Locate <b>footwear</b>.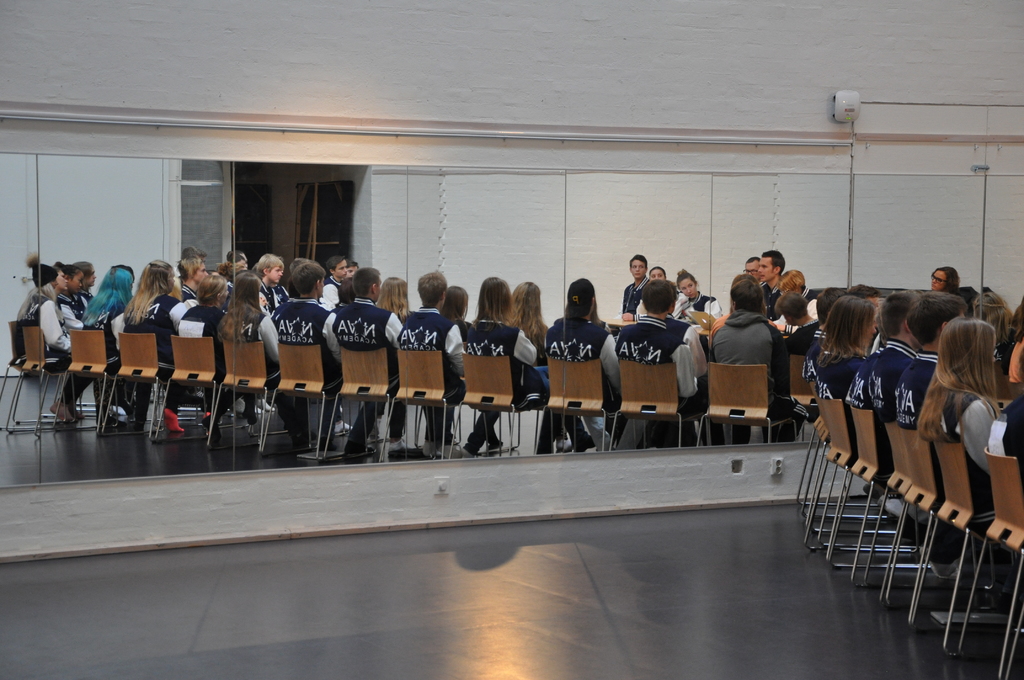
Bounding box: {"left": 200, "top": 412, "right": 220, "bottom": 440}.
